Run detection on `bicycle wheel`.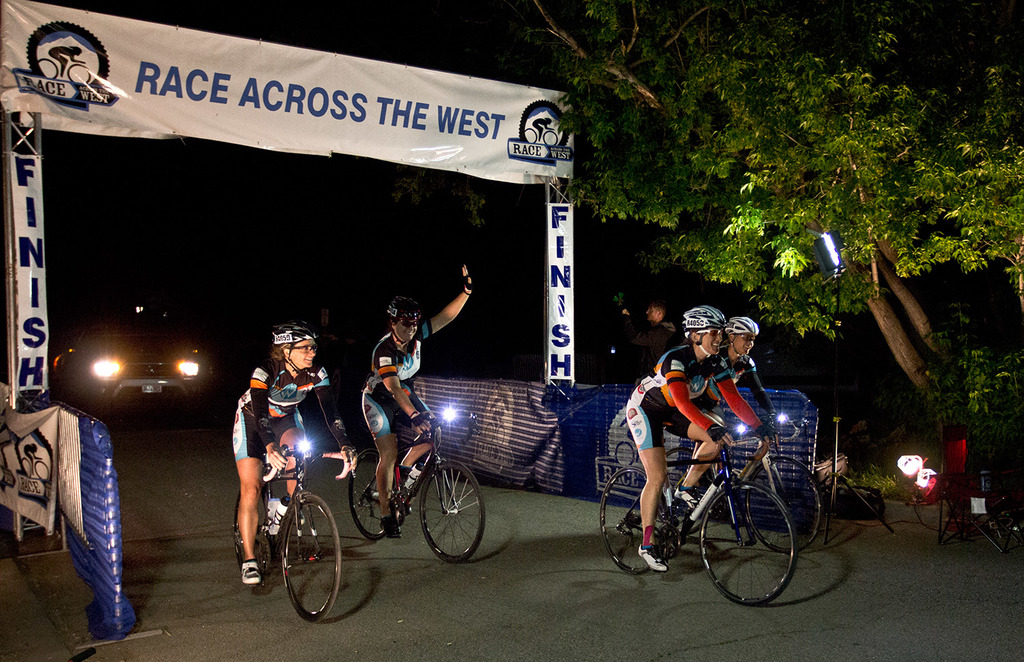
Result: 348, 446, 397, 537.
